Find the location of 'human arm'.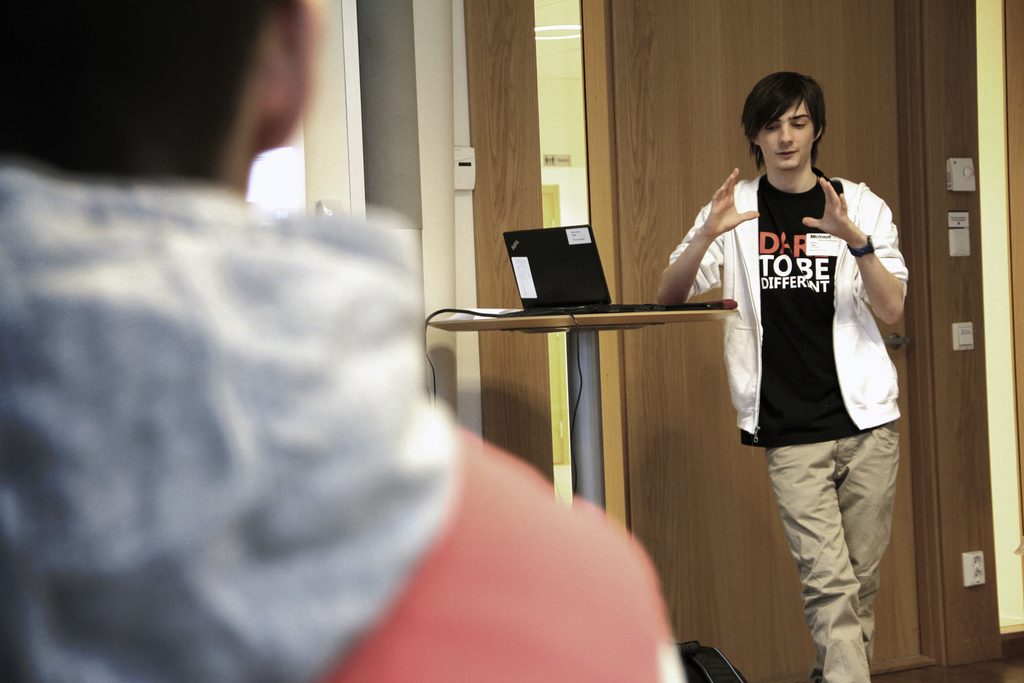
Location: BBox(805, 185, 911, 322).
